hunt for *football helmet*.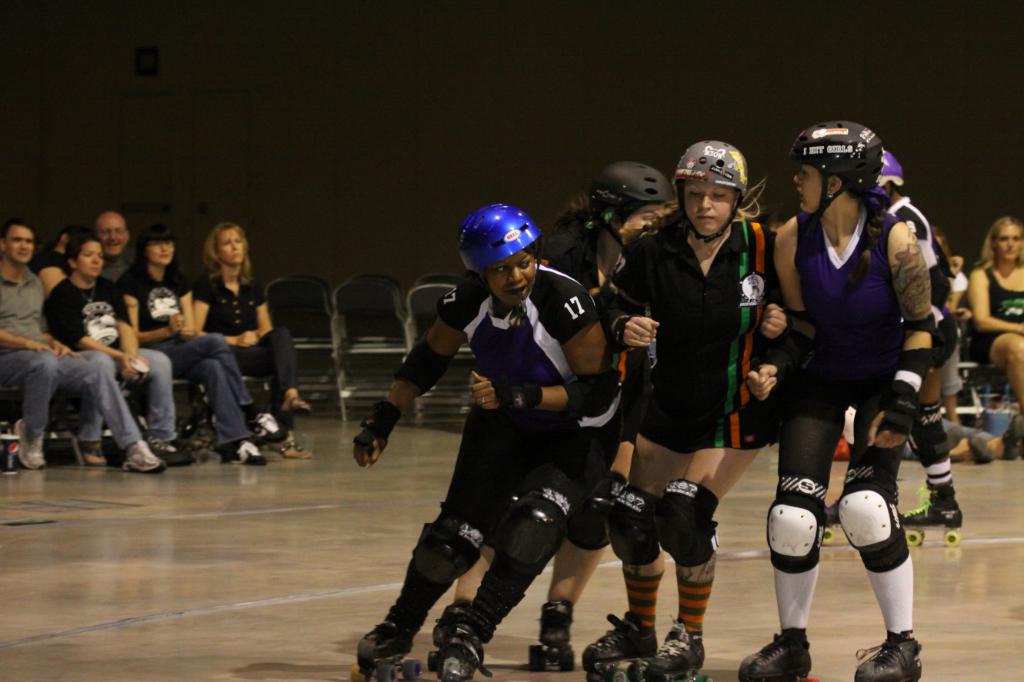
Hunted down at select_region(789, 119, 885, 225).
